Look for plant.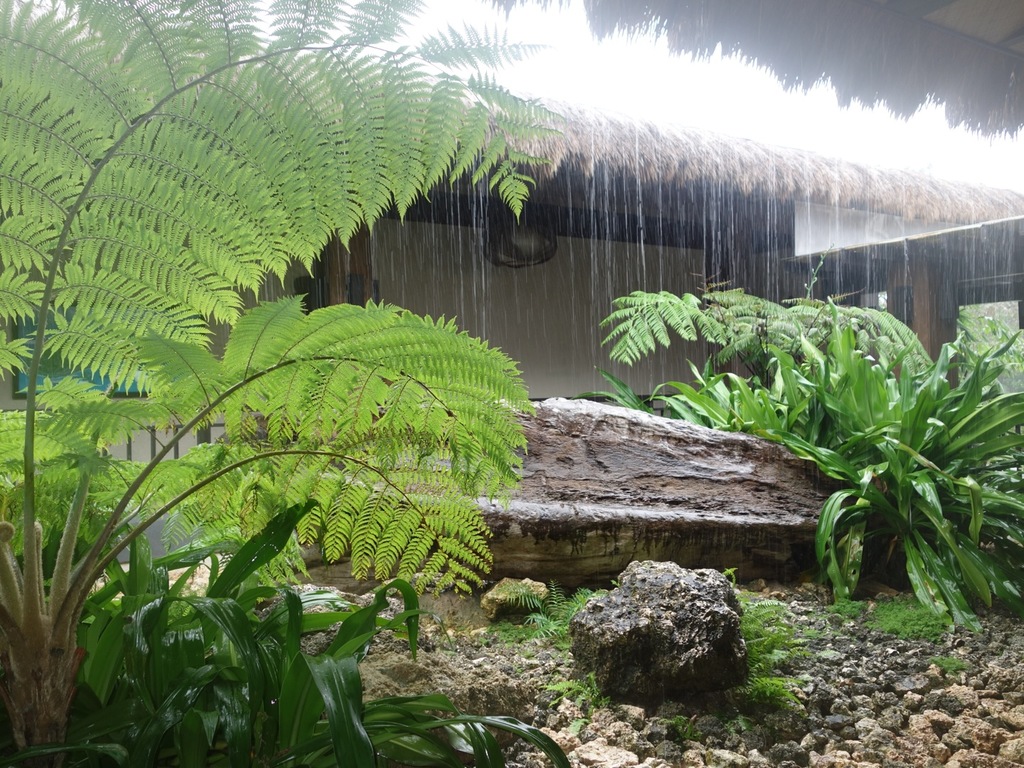
Found: [left=926, top=658, right=970, bottom=676].
